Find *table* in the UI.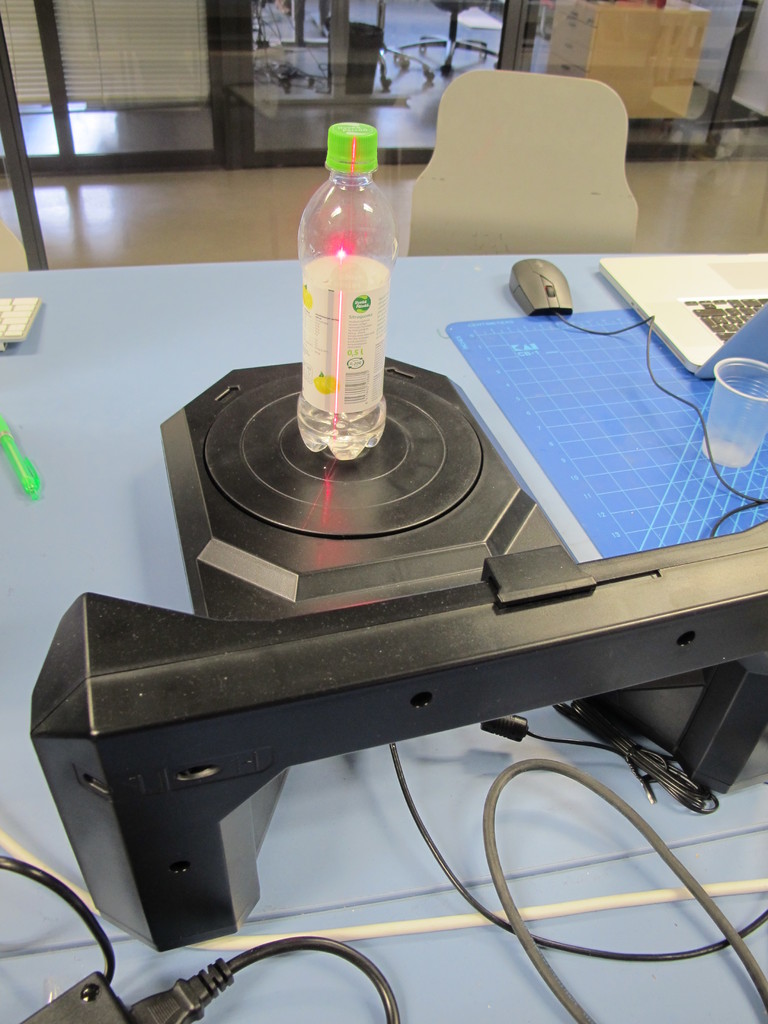
UI element at 0, 244, 767, 1023.
